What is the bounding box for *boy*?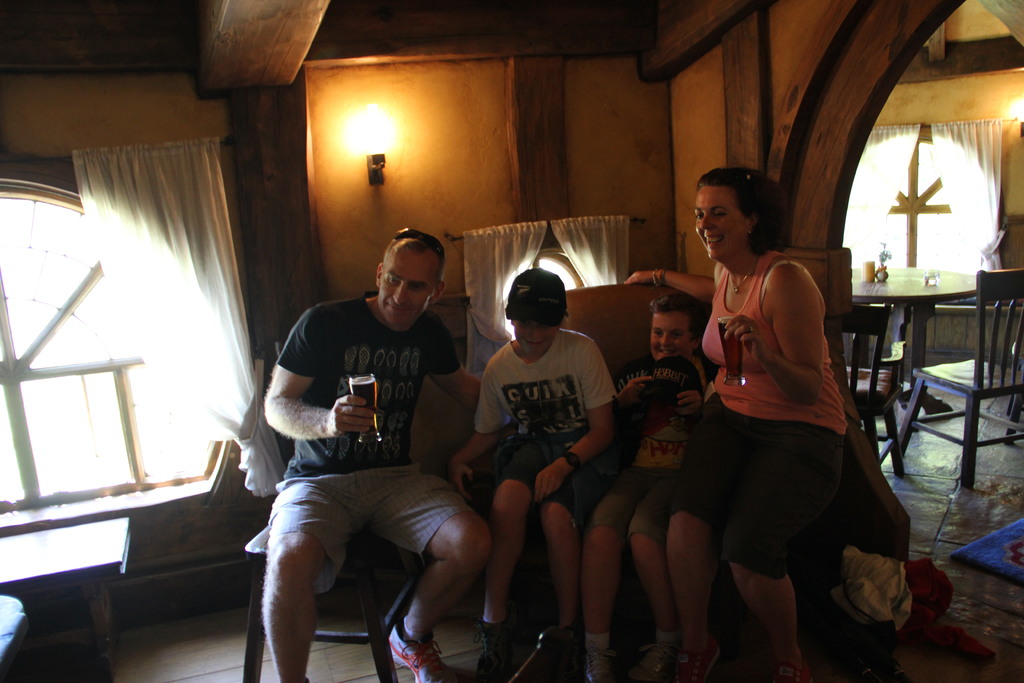
locate(574, 285, 717, 682).
